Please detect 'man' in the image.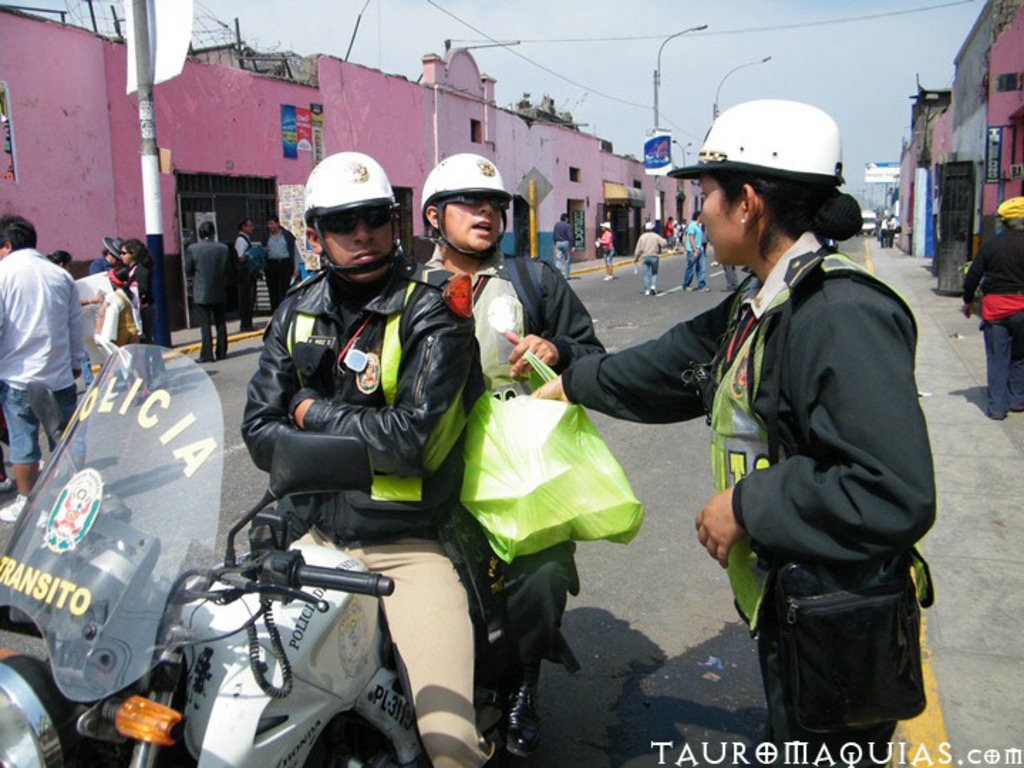
[680, 210, 711, 292].
